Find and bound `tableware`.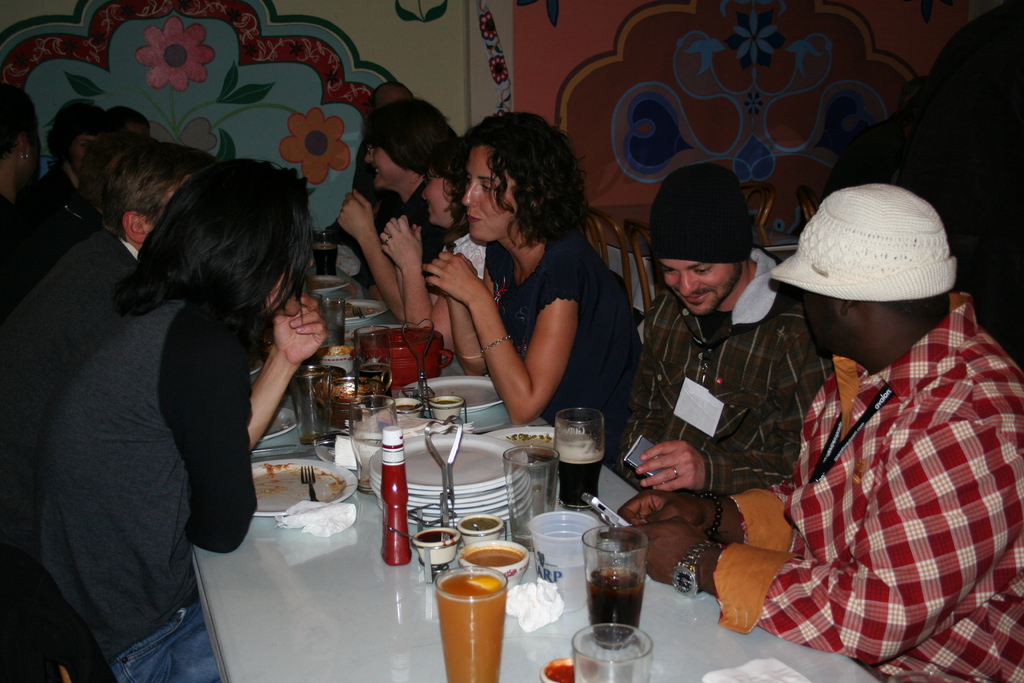
Bound: pyautogui.locateOnScreen(541, 656, 572, 682).
